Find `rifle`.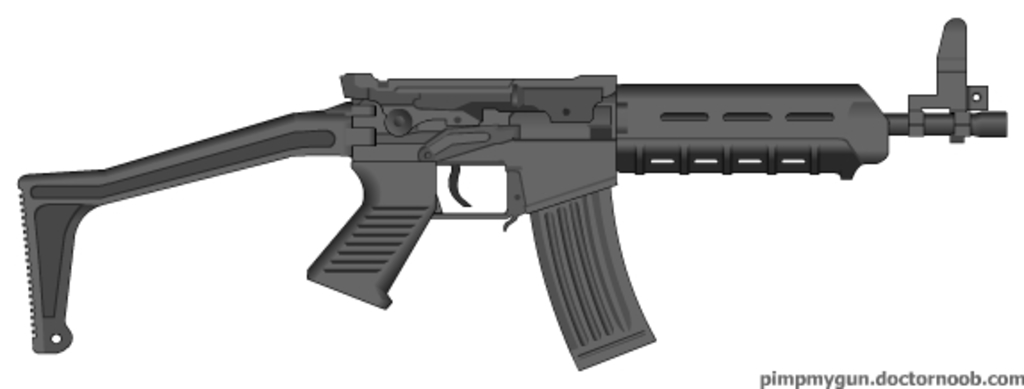
x1=0, y1=45, x2=1023, y2=360.
